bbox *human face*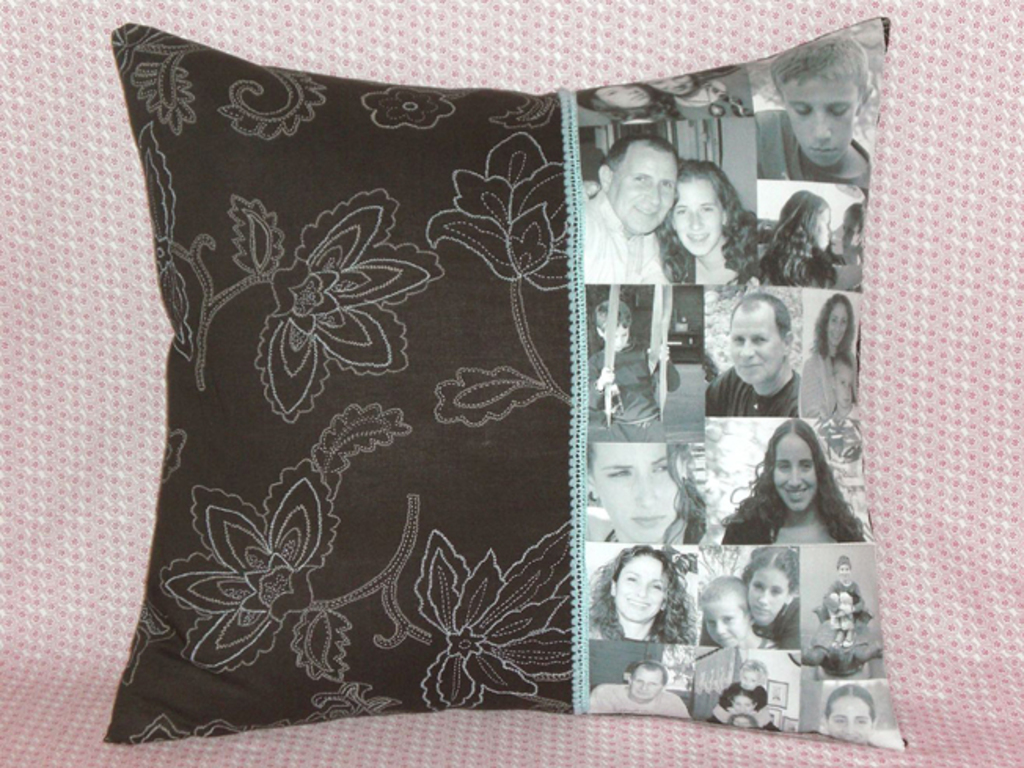
box=[704, 600, 748, 649]
